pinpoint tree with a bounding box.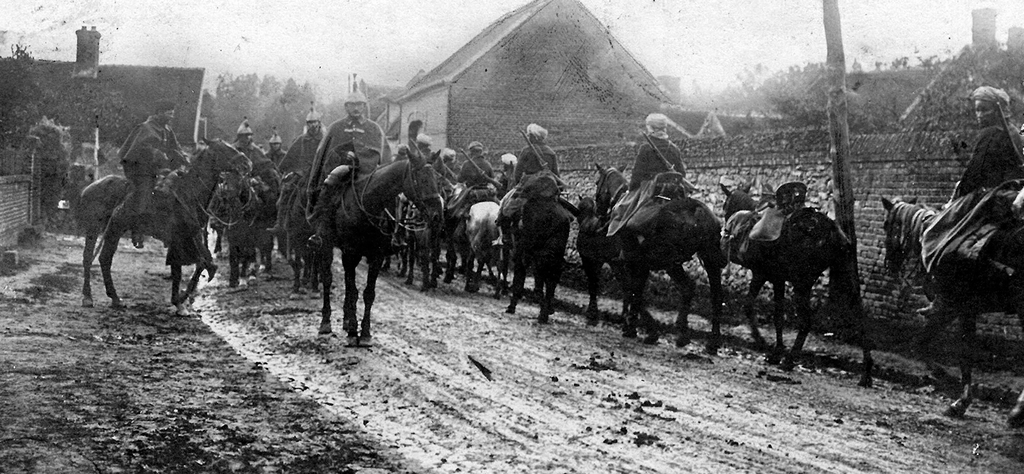
rect(19, 105, 92, 231).
